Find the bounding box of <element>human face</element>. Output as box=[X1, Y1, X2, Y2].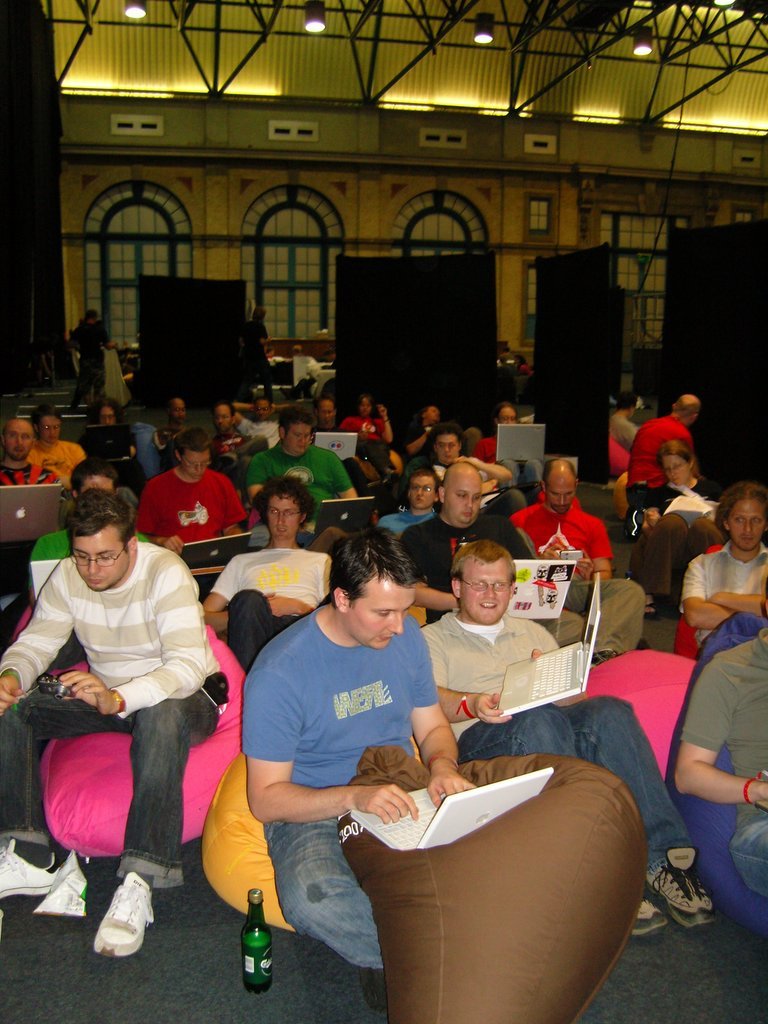
box=[38, 416, 61, 443].
